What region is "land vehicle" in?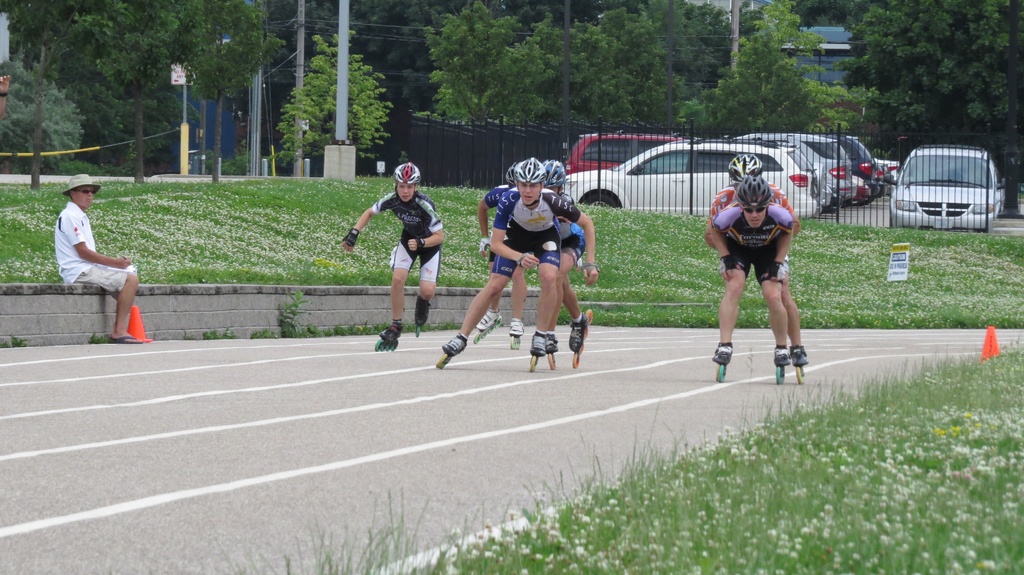
879:157:899:178.
